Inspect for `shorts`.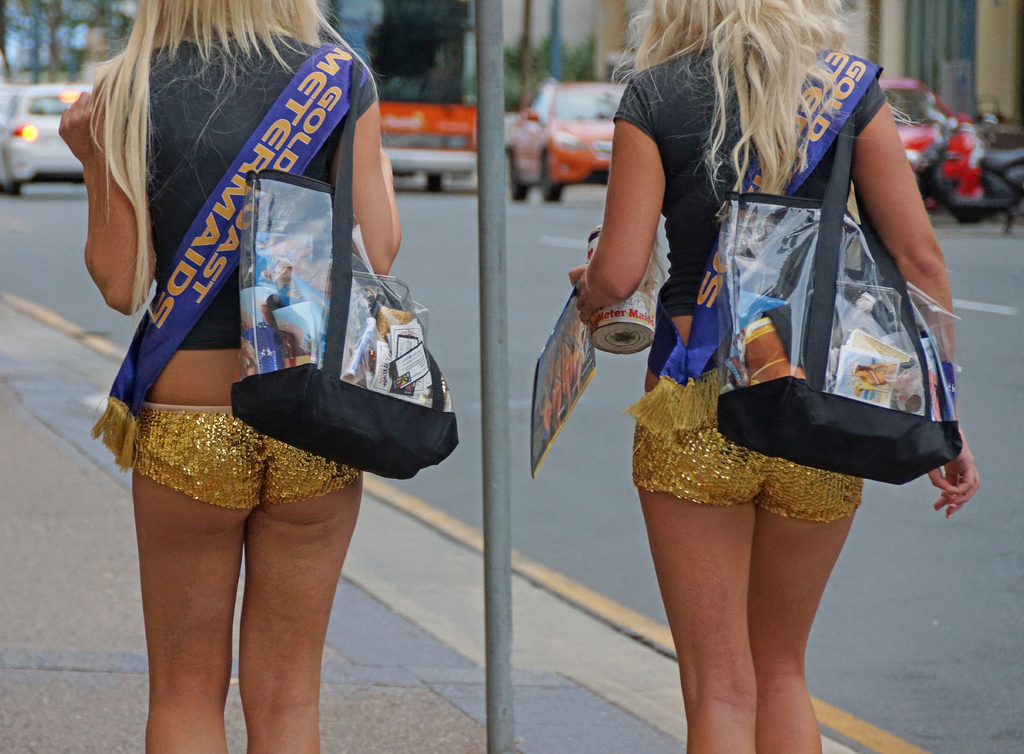
Inspection: {"x1": 132, "y1": 403, "x2": 358, "y2": 509}.
